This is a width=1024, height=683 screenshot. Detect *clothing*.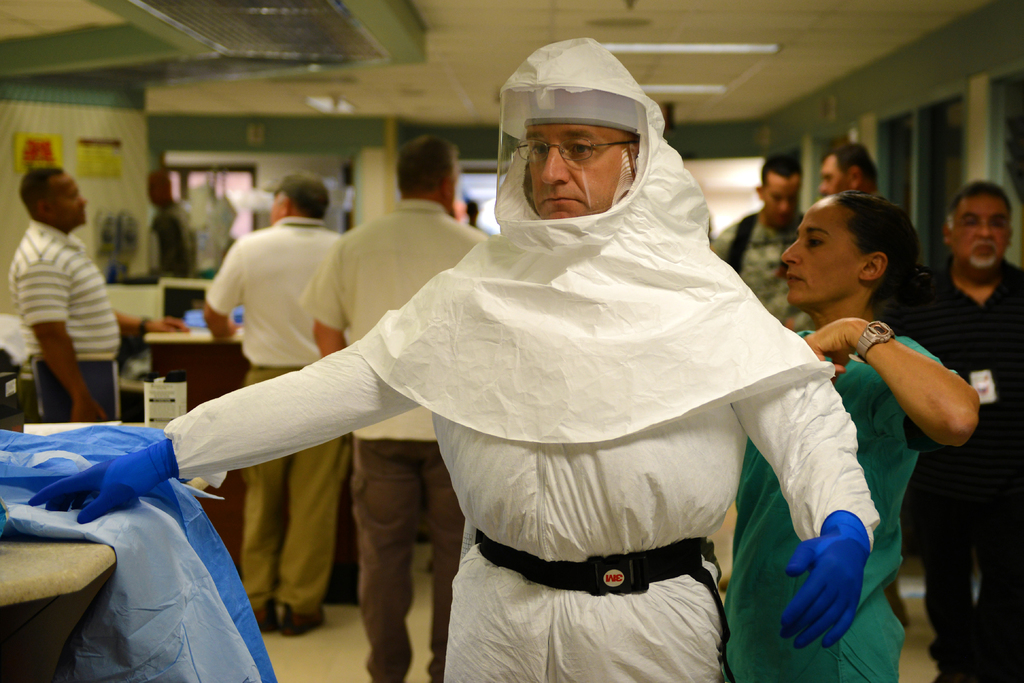
crop(150, 194, 189, 309).
